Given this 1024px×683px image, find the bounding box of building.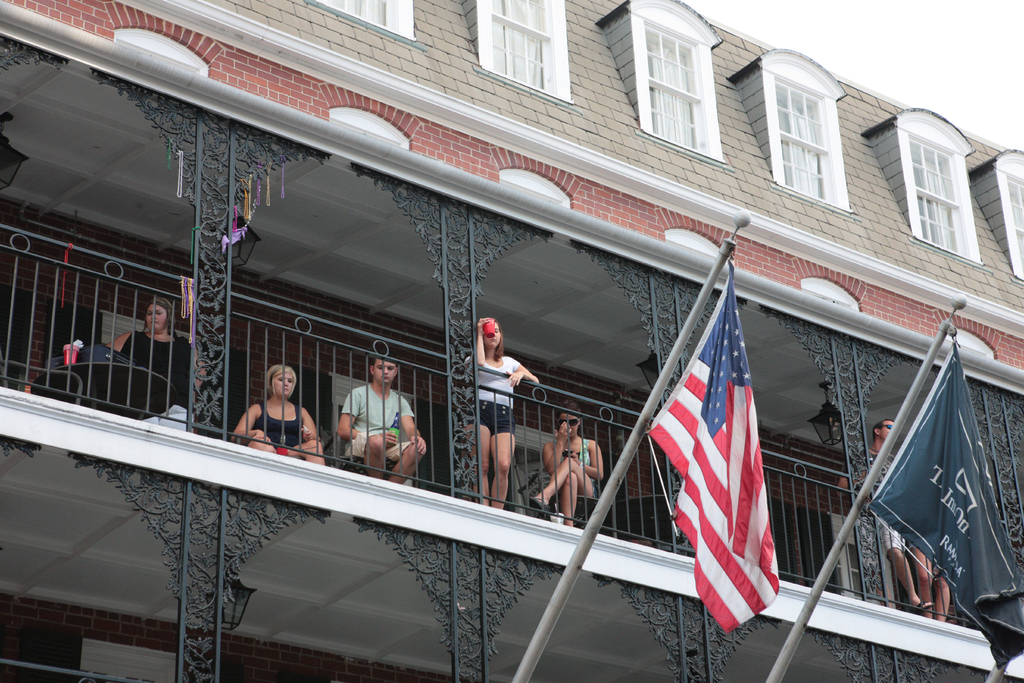
box=[0, 0, 1023, 682].
